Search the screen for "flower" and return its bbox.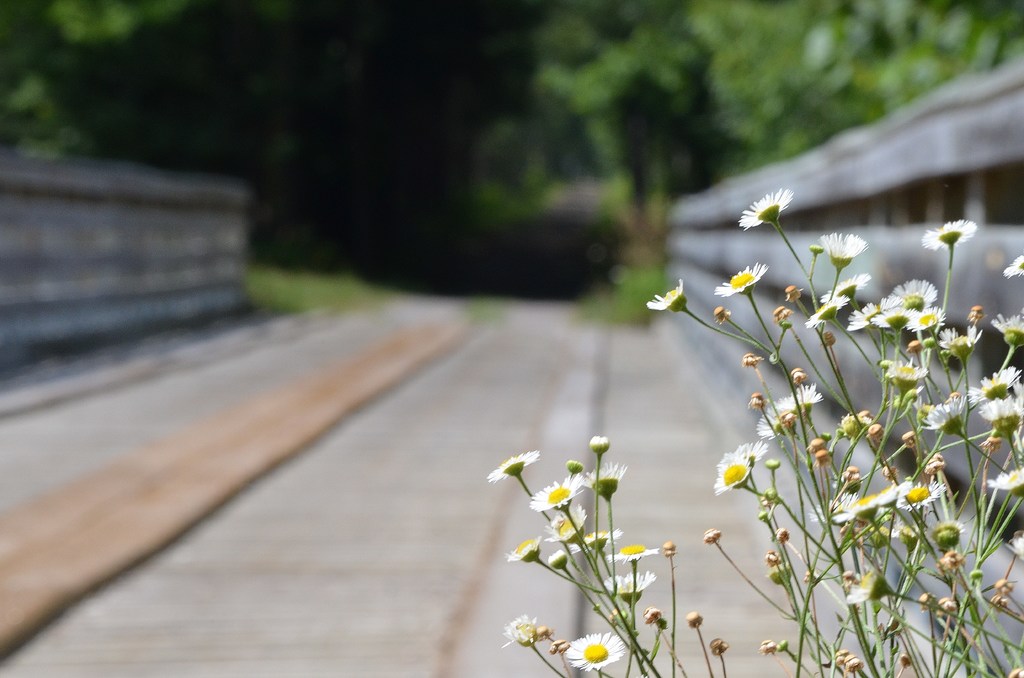
Found: rect(499, 614, 543, 648).
